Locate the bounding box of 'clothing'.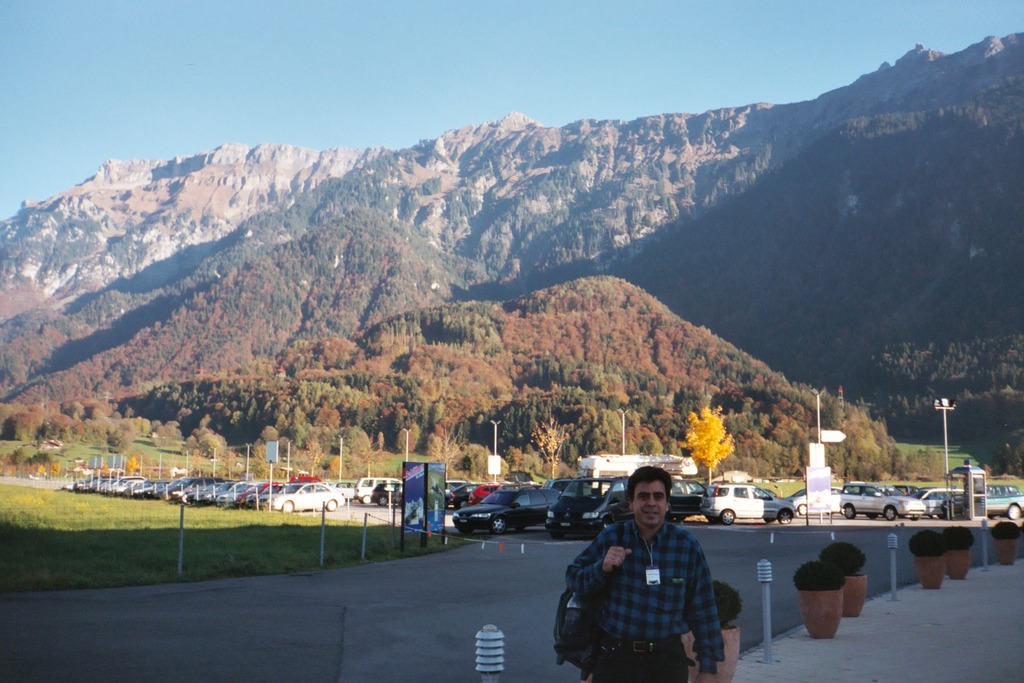
Bounding box: (564,521,723,682).
